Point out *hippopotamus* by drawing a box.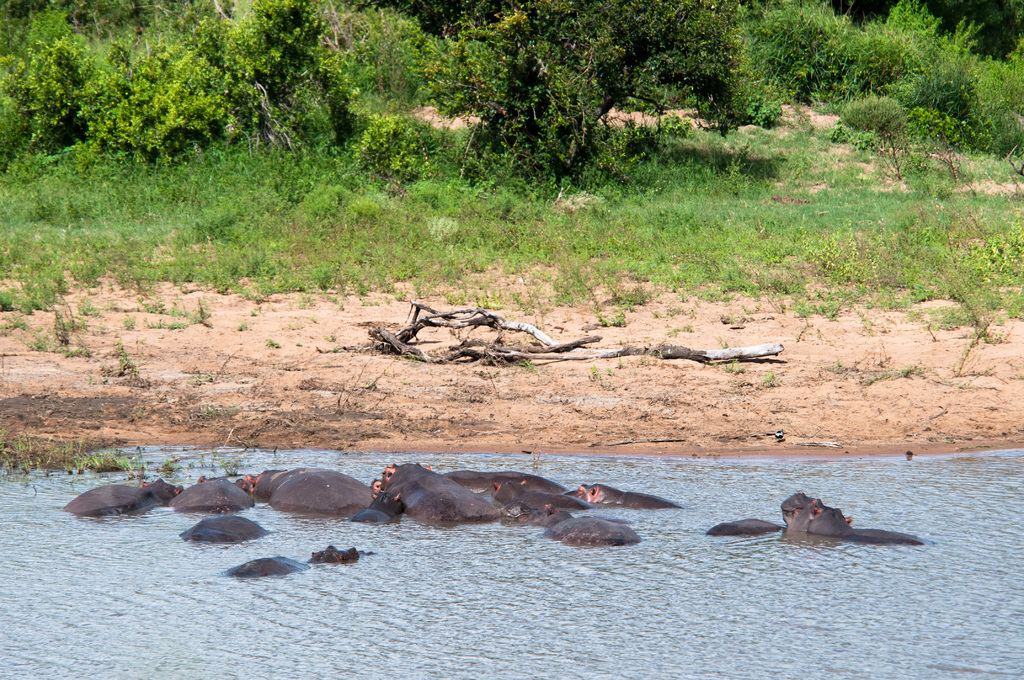
[219, 545, 355, 584].
